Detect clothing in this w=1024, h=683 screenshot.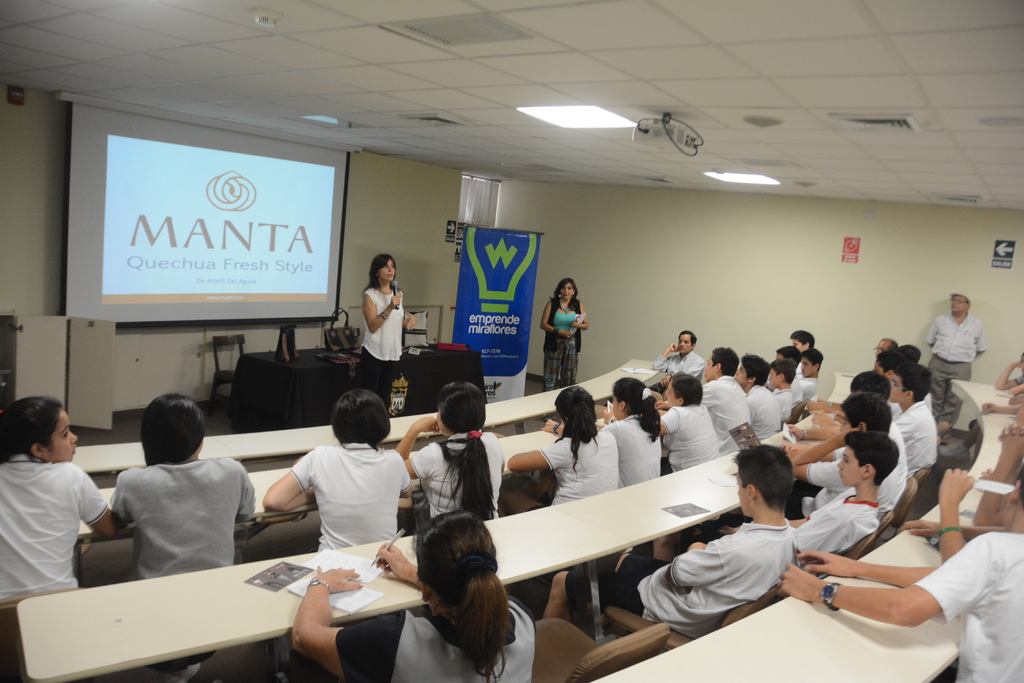
Detection: (left=768, top=389, right=794, bottom=426).
